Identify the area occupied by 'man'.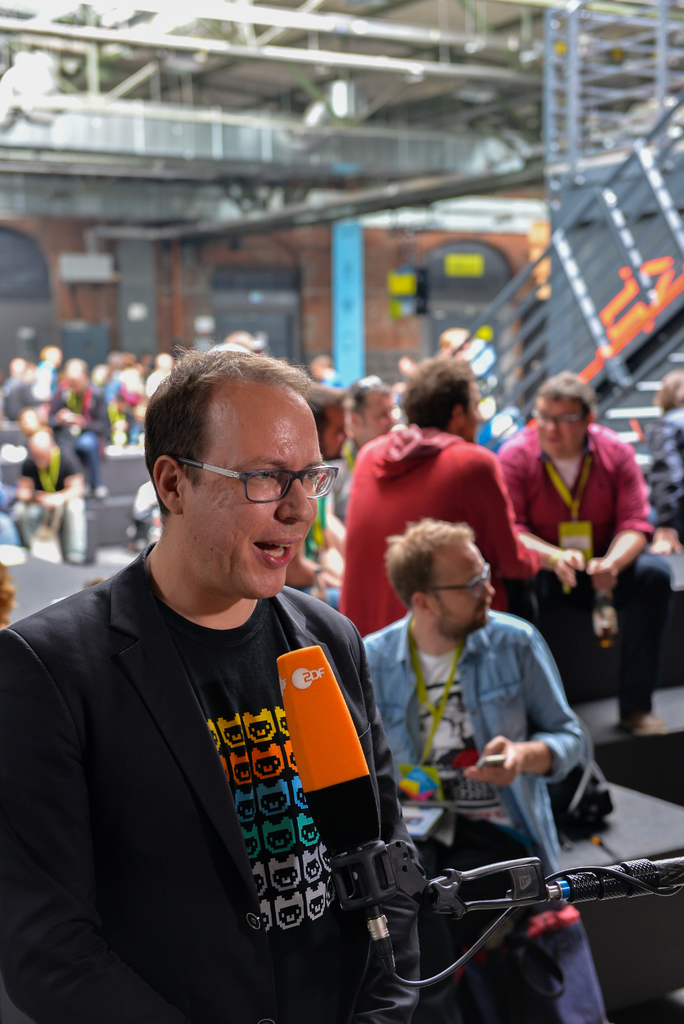
Area: (x1=343, y1=356, x2=541, y2=637).
